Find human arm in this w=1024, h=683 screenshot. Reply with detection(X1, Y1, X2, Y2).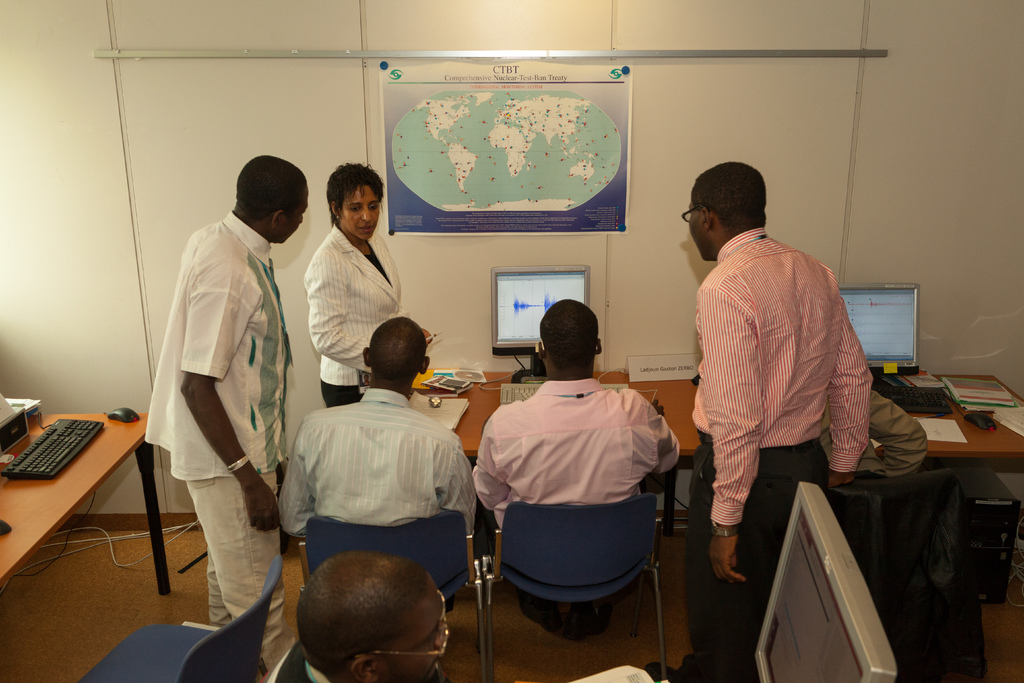
detection(812, 265, 874, 491).
